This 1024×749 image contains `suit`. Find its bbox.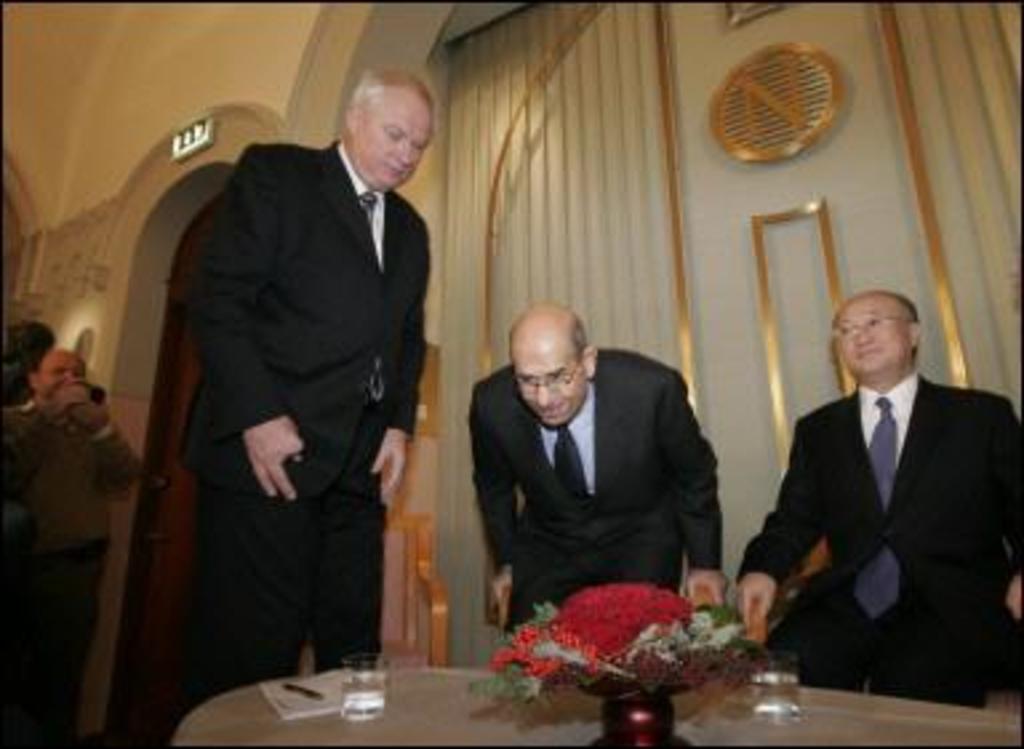
bbox=(739, 378, 1021, 712).
